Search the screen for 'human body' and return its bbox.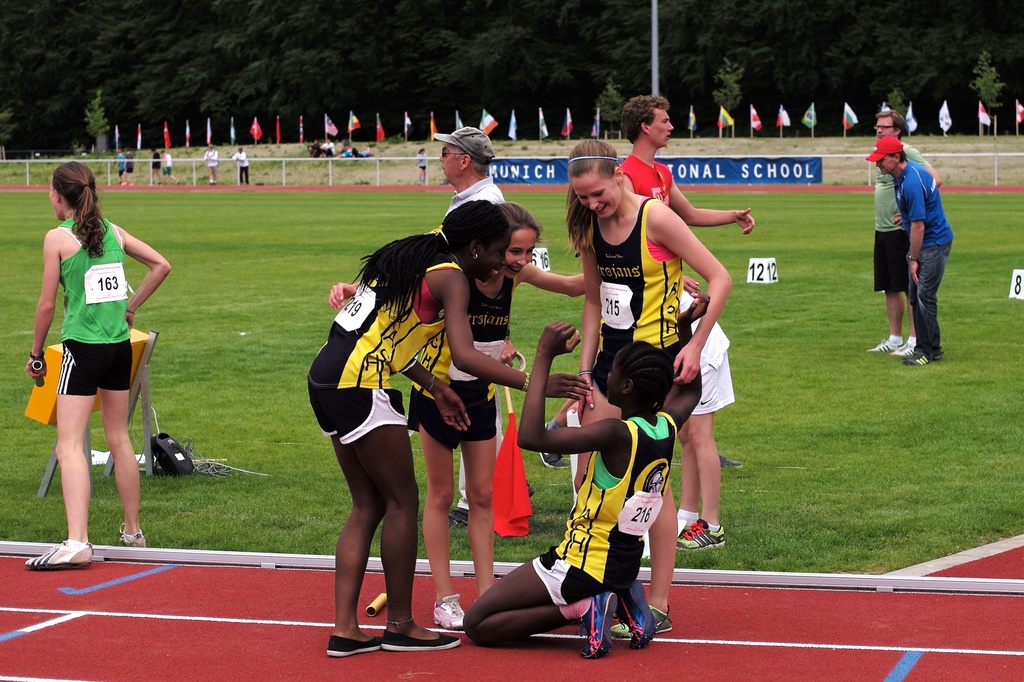
Found: left=619, top=143, right=753, bottom=223.
